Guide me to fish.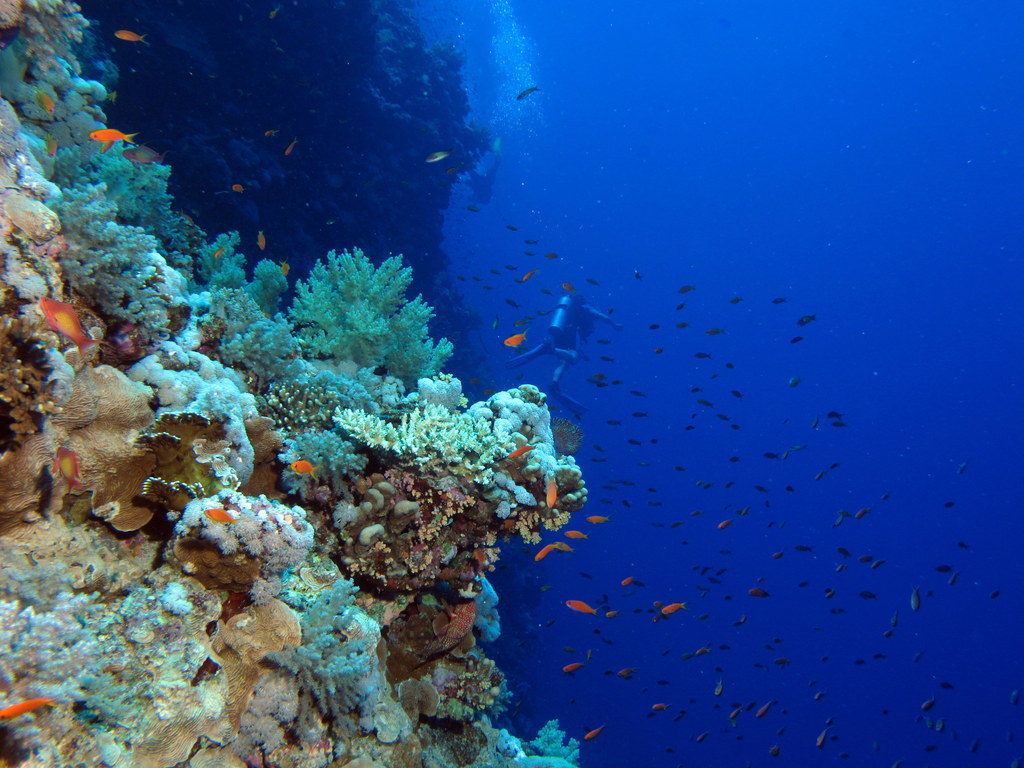
Guidance: (x1=584, y1=273, x2=603, y2=290).
